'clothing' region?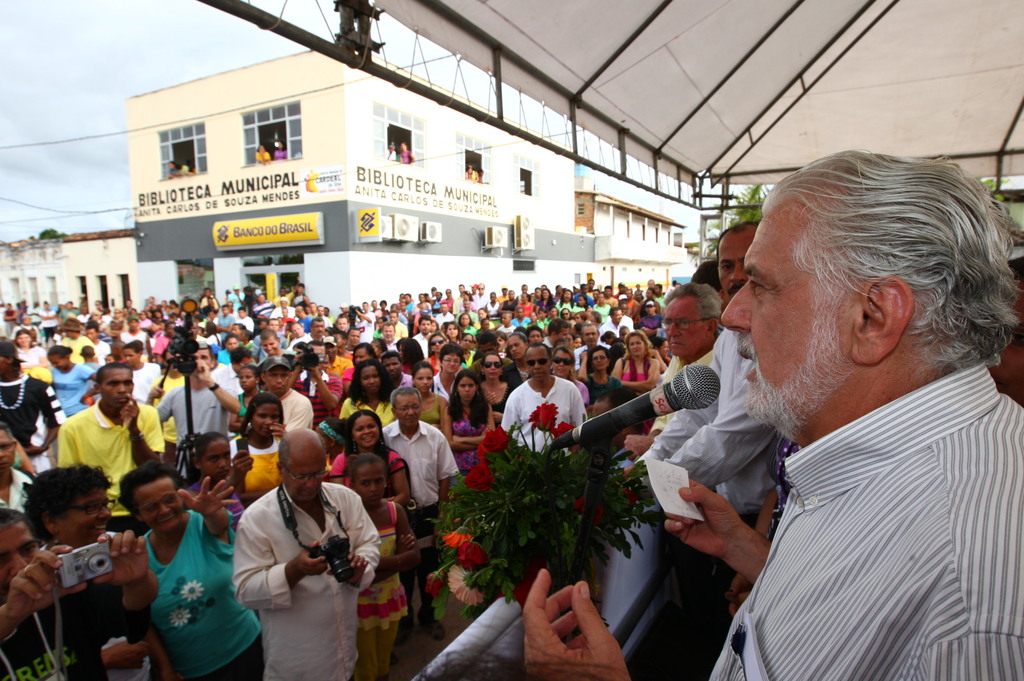
locate(235, 479, 387, 677)
